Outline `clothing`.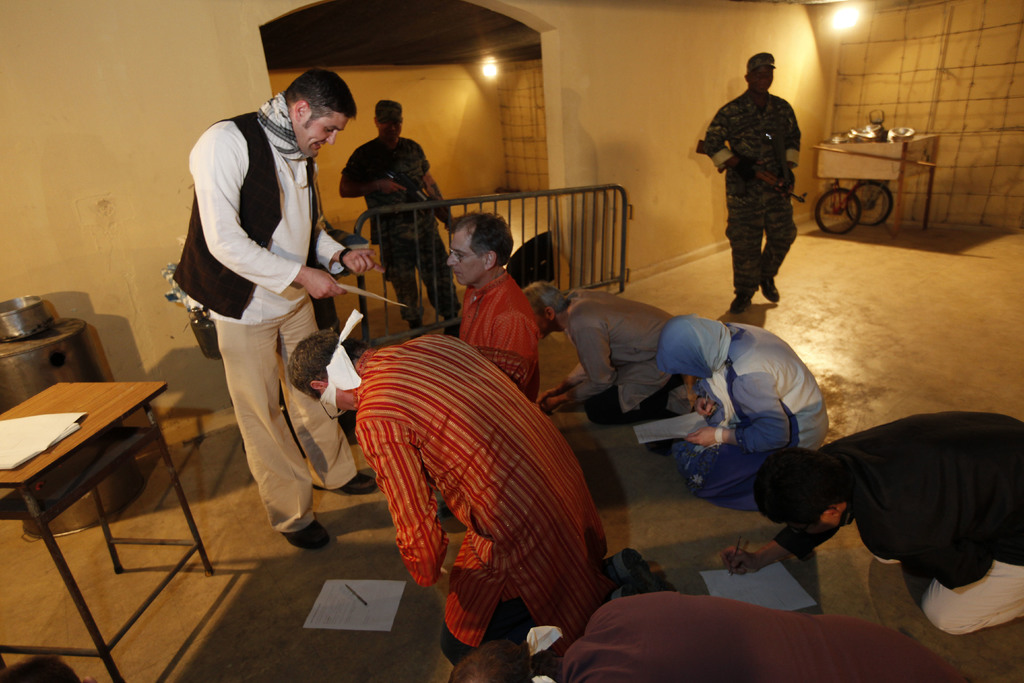
Outline: 531:284:678:448.
